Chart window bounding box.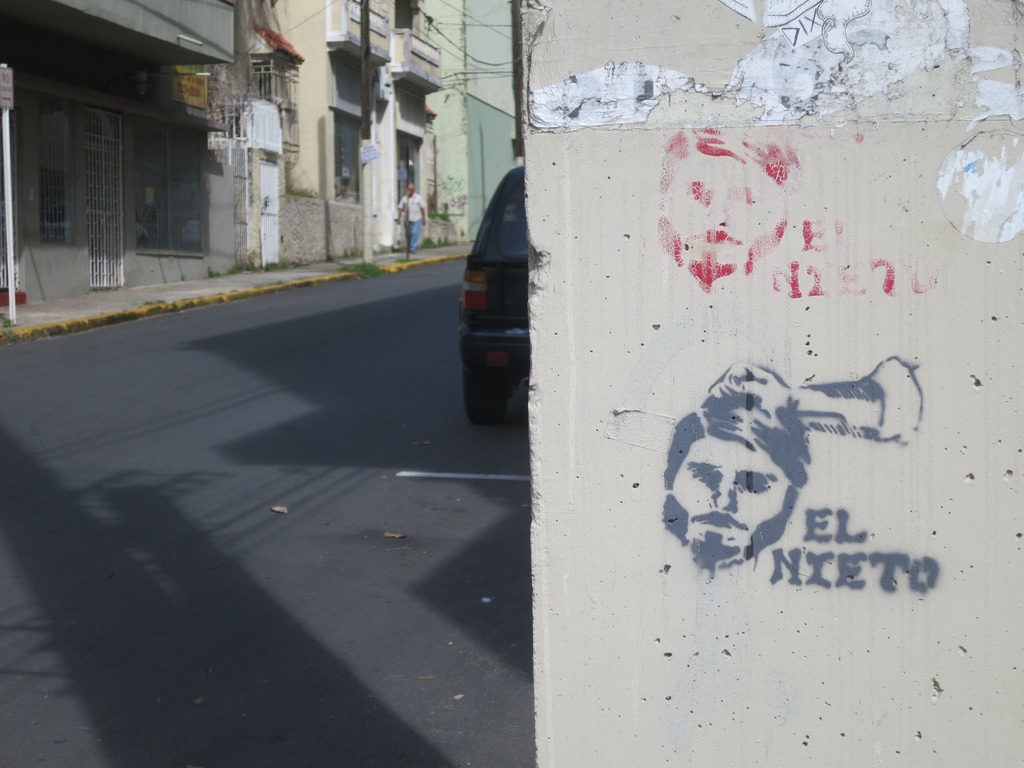
Charted: BBox(42, 105, 72, 256).
